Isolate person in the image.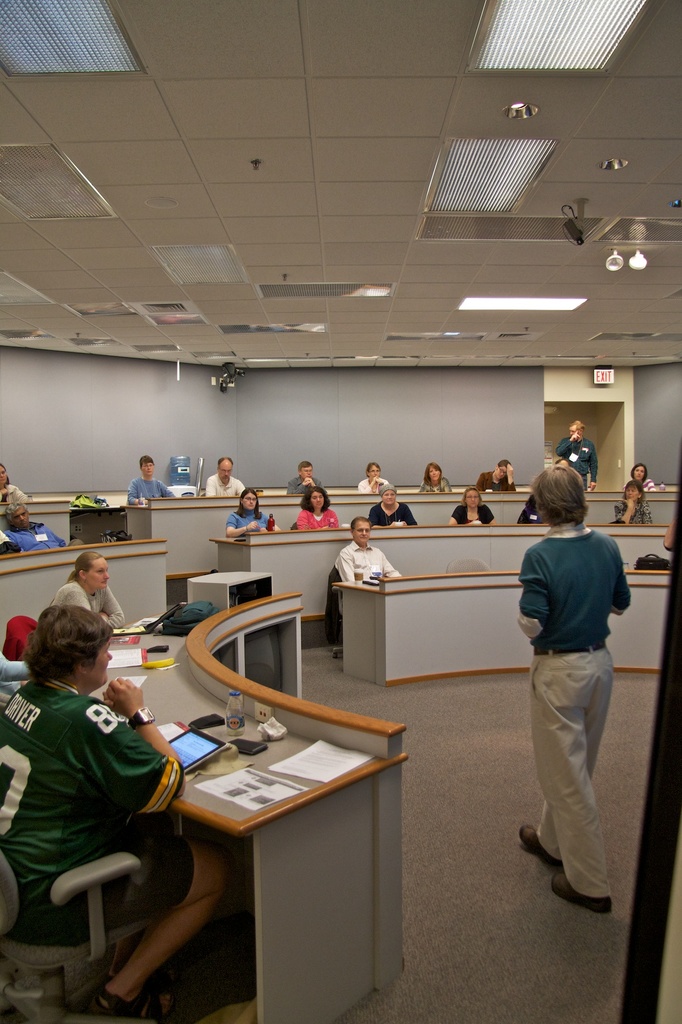
Isolated region: 550 423 606 495.
